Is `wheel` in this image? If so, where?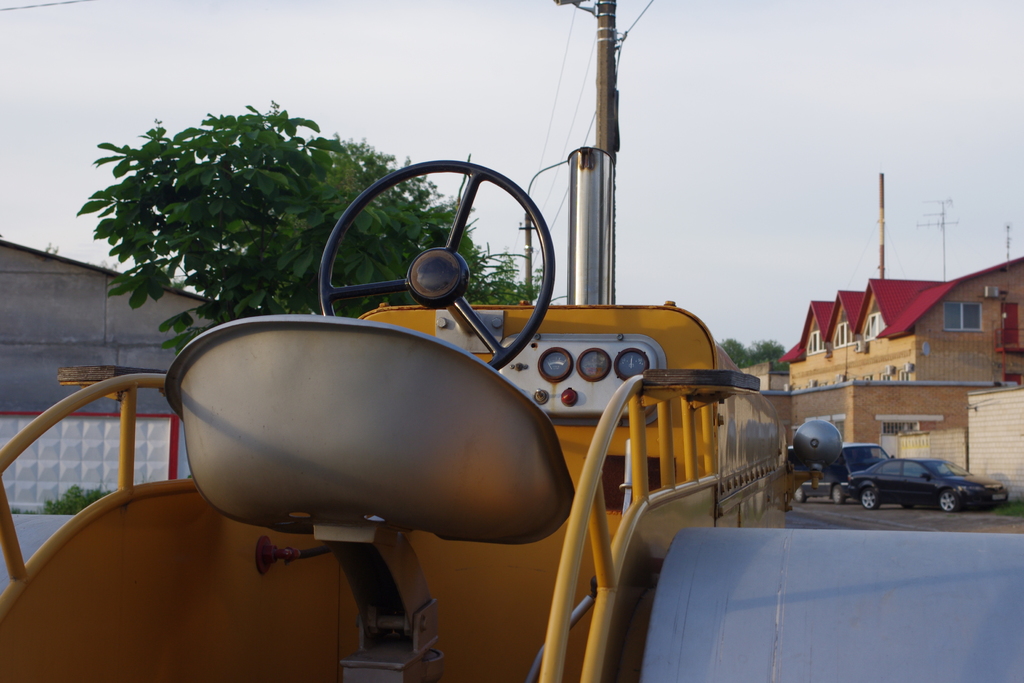
Yes, at box=[832, 485, 844, 502].
